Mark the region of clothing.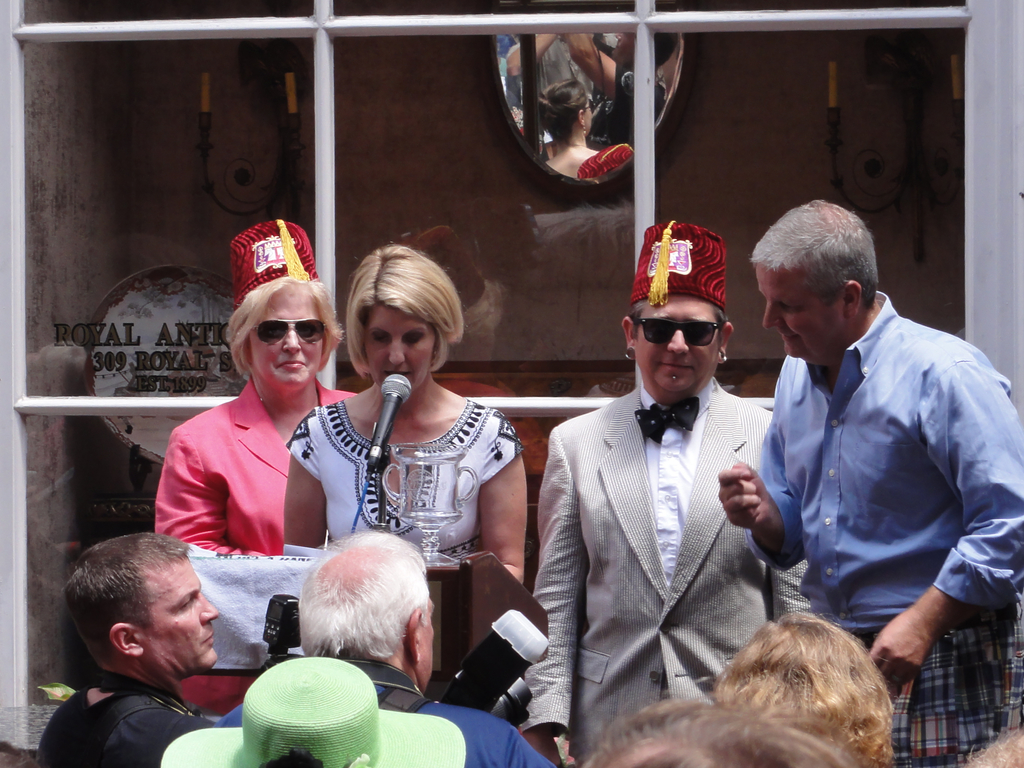
Region: 287:403:513:552.
